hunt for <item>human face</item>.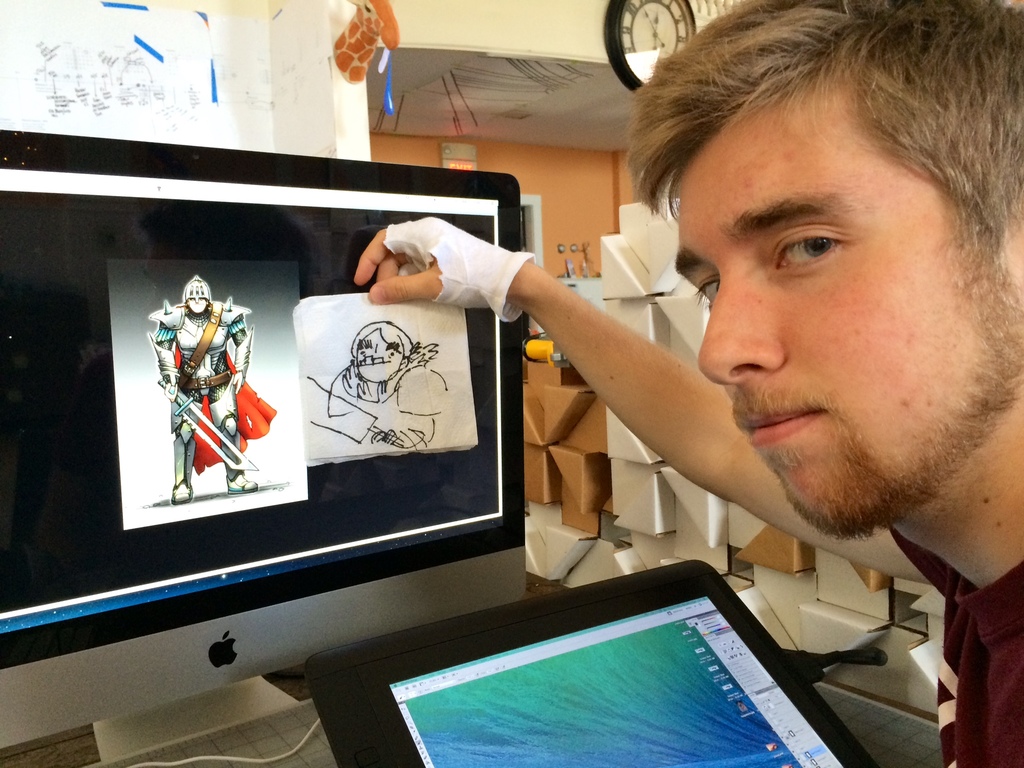
Hunted down at 185, 298, 209, 312.
